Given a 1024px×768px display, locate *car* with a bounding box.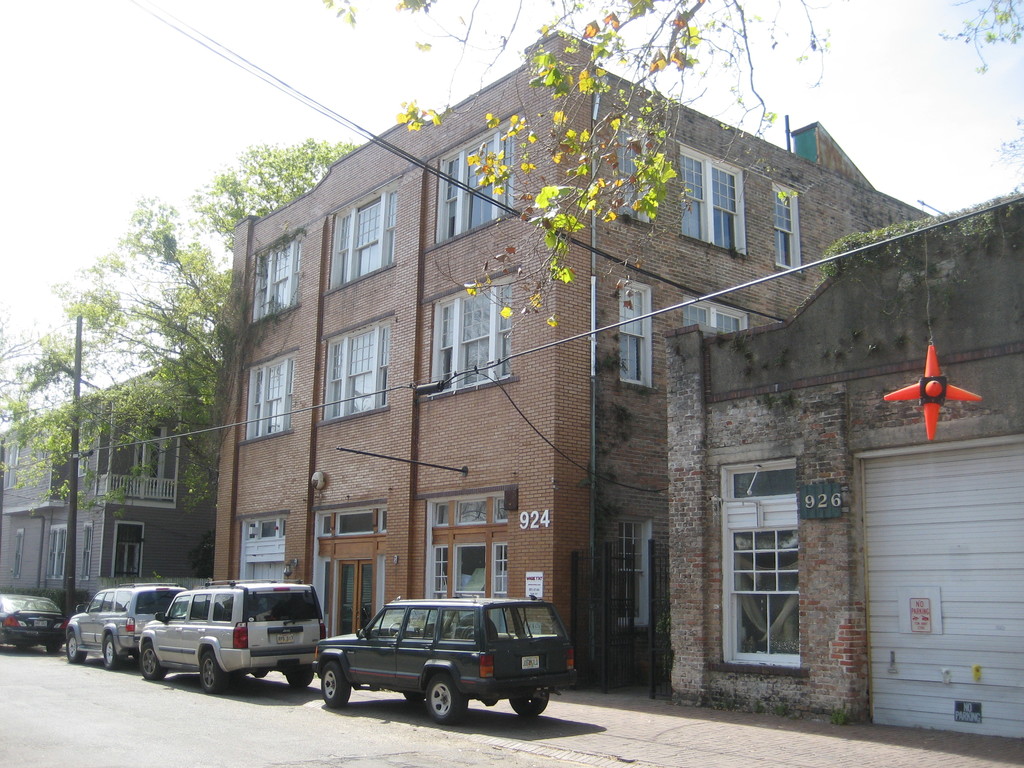
Located: (left=62, top=581, right=186, bottom=669).
